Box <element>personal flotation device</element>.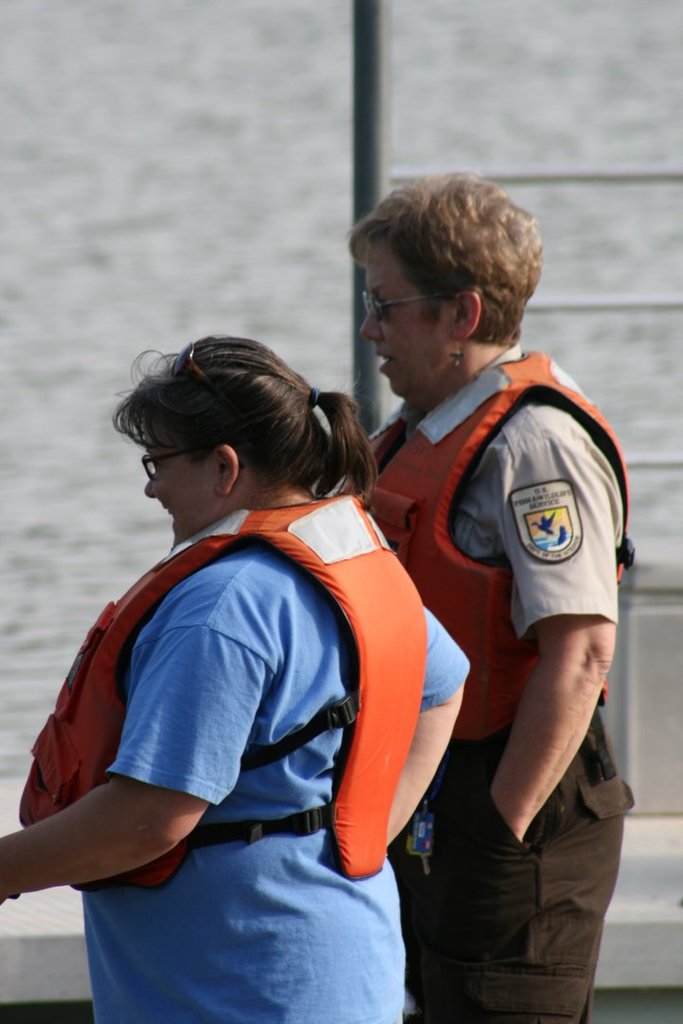
<bbox>7, 485, 428, 896</bbox>.
